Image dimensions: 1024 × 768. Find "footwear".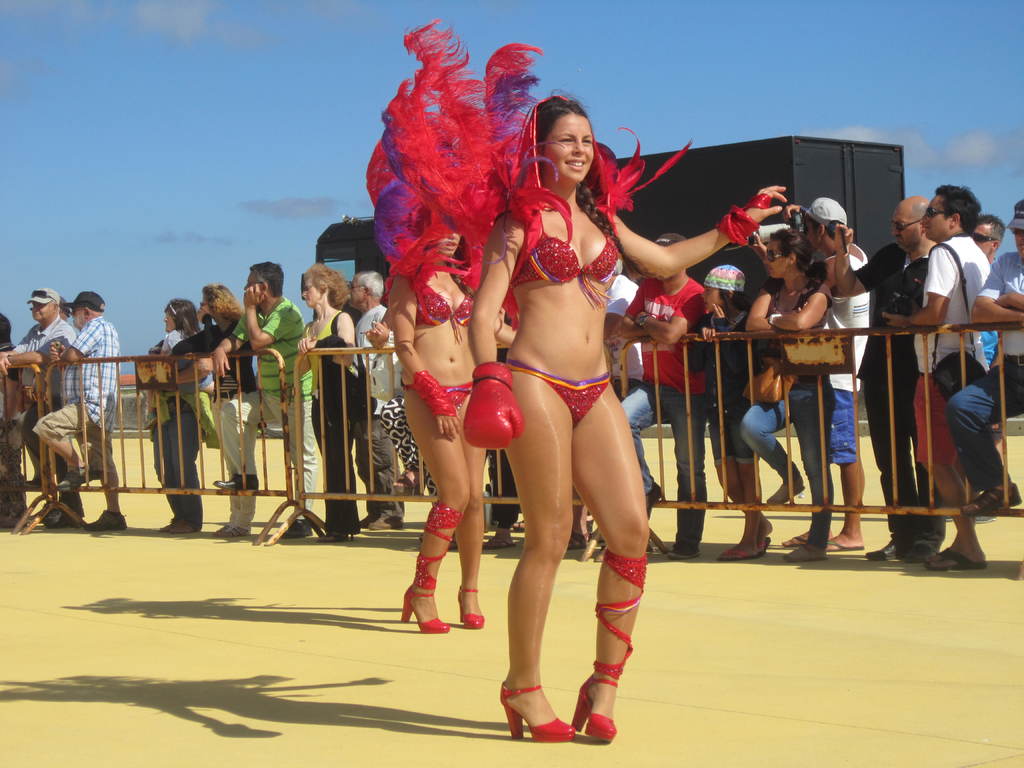
region(370, 516, 403, 531).
